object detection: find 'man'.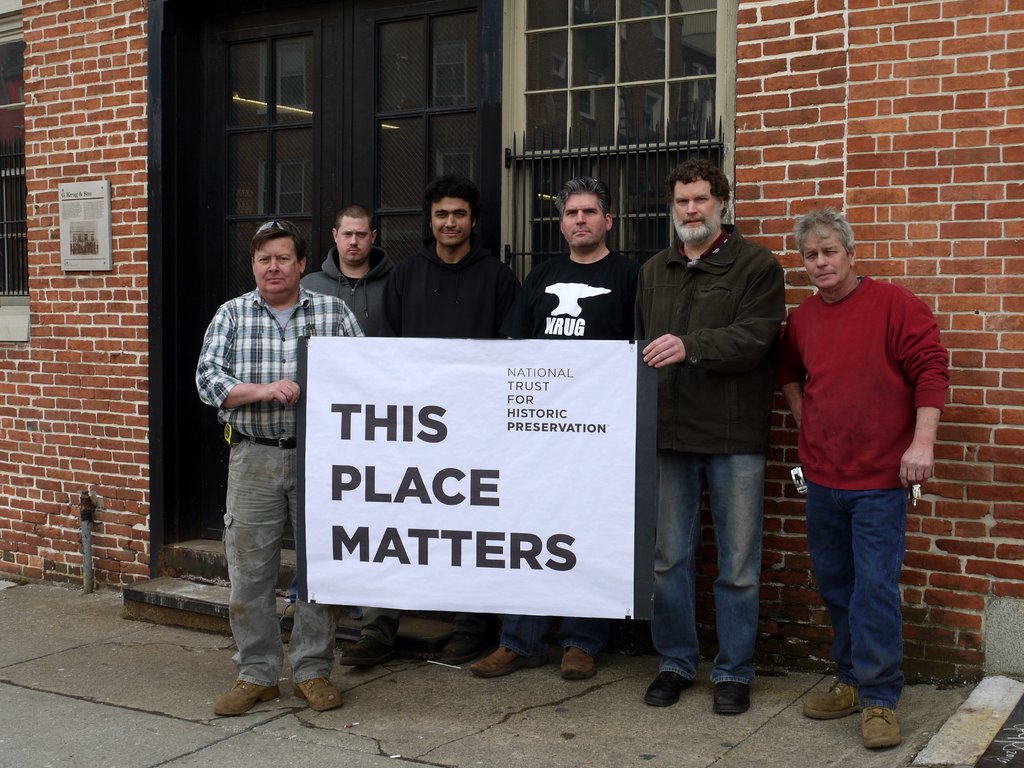
767:203:947:723.
